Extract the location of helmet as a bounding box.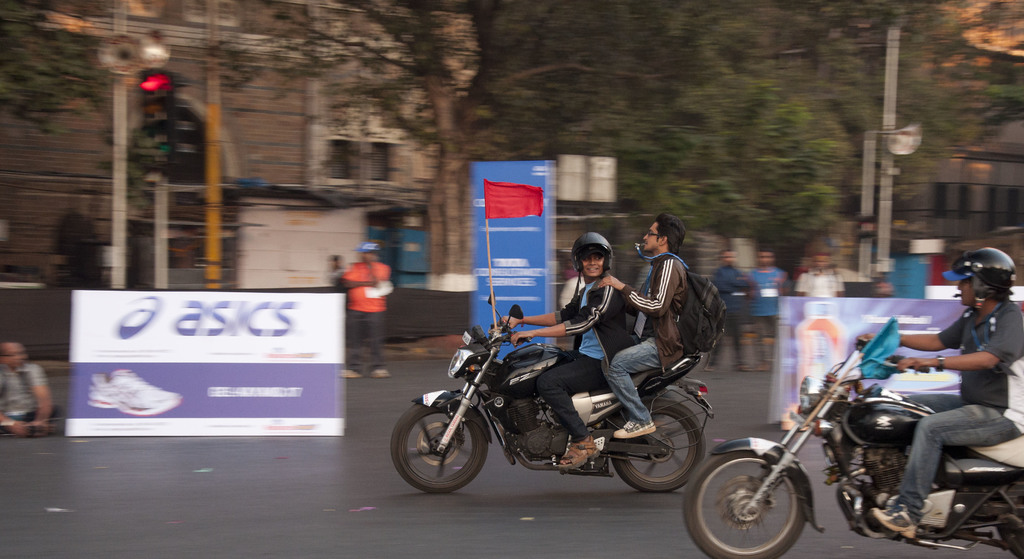
bbox=[955, 251, 1016, 321].
